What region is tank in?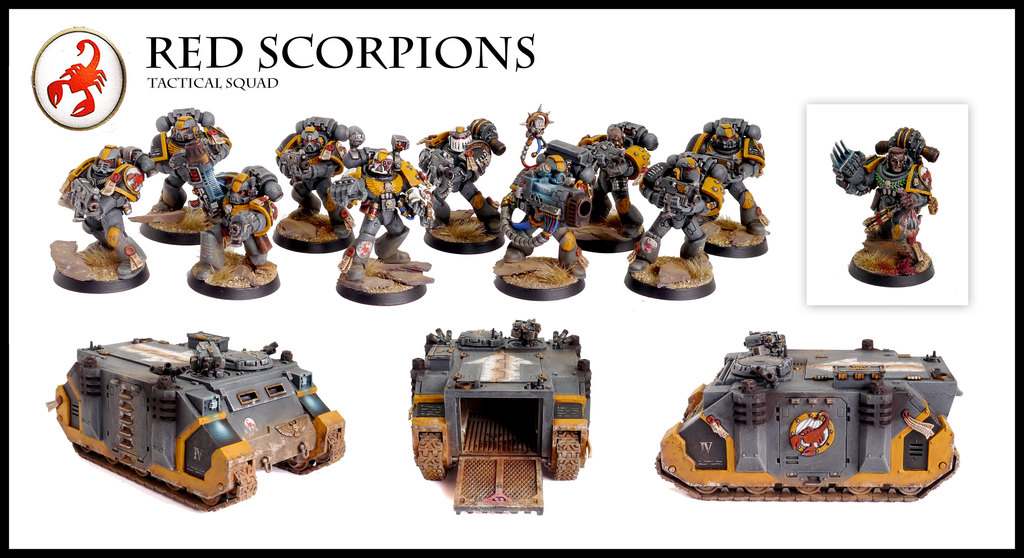
{"left": 409, "top": 318, "right": 594, "bottom": 514}.
